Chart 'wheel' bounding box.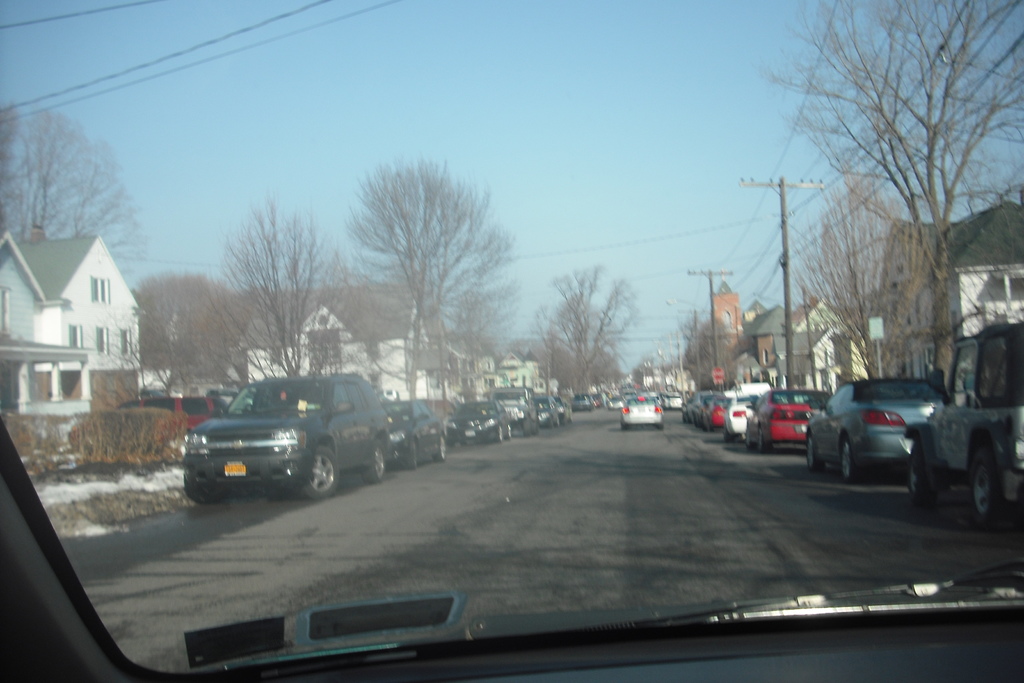
Charted: 360 441 384 483.
